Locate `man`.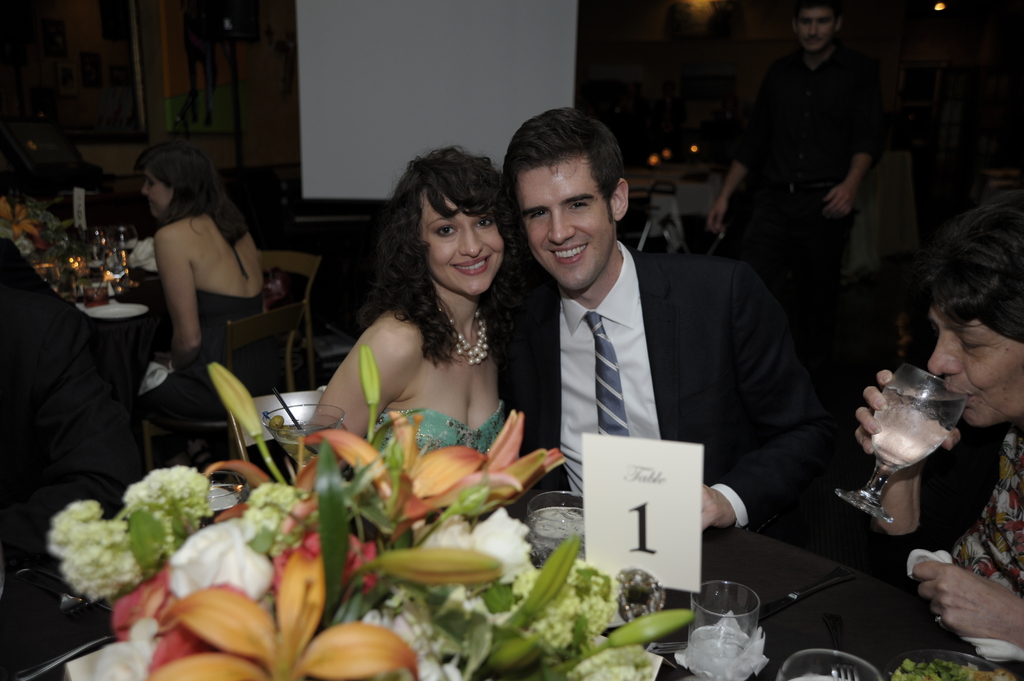
Bounding box: Rect(707, 0, 886, 362).
